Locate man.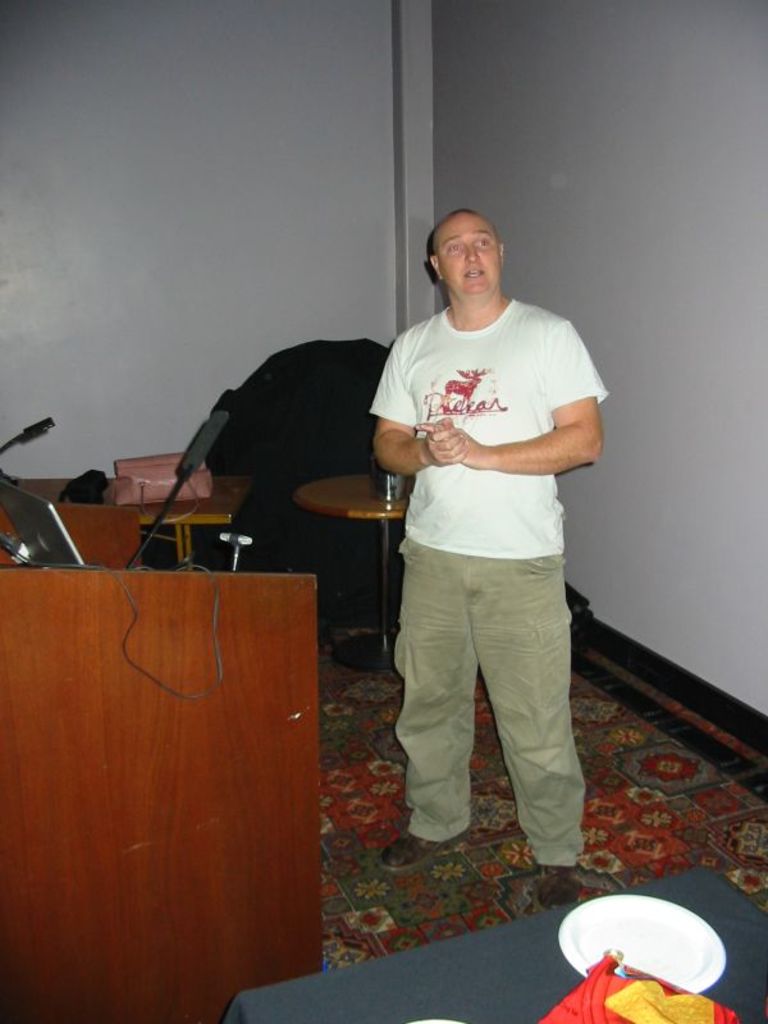
Bounding box: [348, 174, 609, 922].
